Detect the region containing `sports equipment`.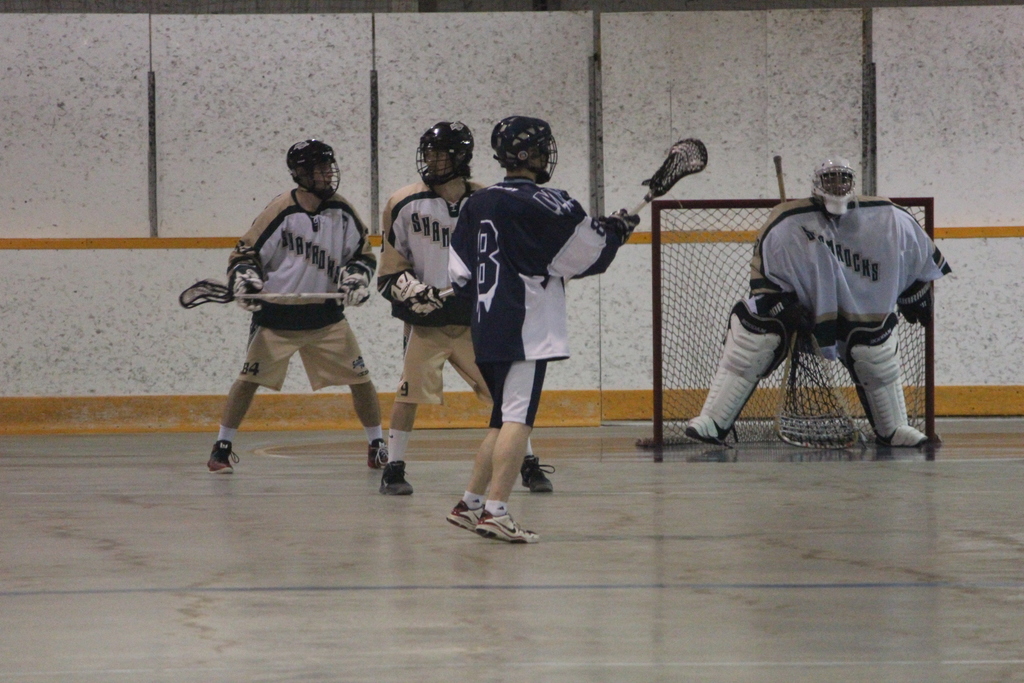
pyautogui.locateOnScreen(417, 120, 474, 183).
